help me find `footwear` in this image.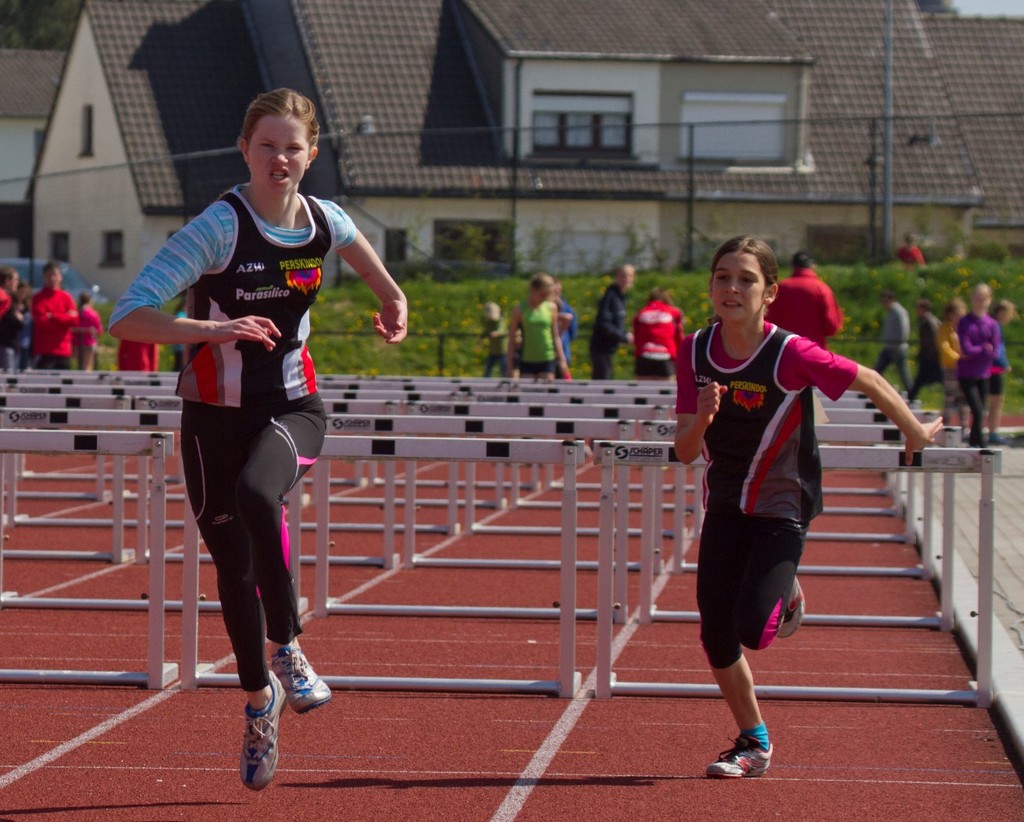
Found it: (773,581,806,638).
